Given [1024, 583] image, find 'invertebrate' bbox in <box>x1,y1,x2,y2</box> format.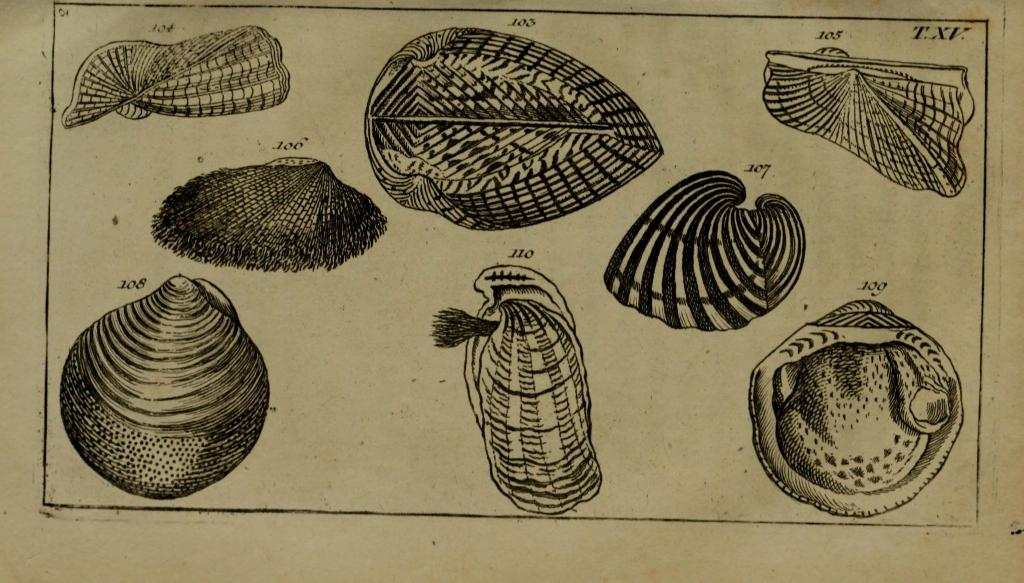
<box>58,277,274,500</box>.
